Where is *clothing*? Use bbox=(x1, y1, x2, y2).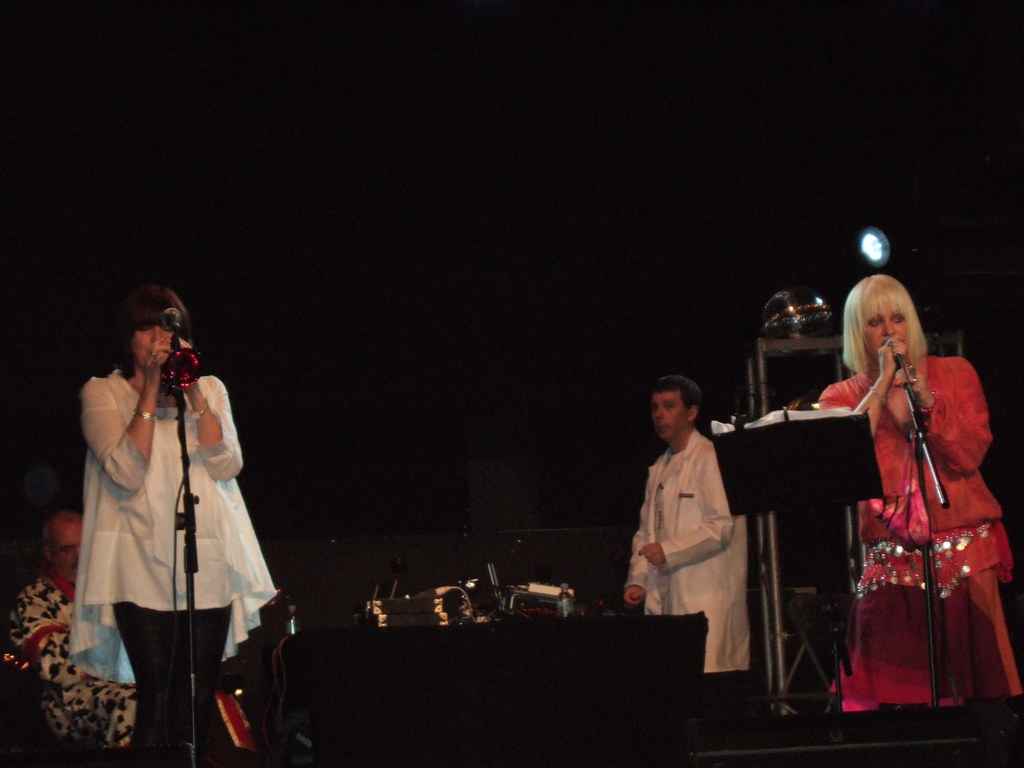
bbox=(629, 410, 764, 660).
